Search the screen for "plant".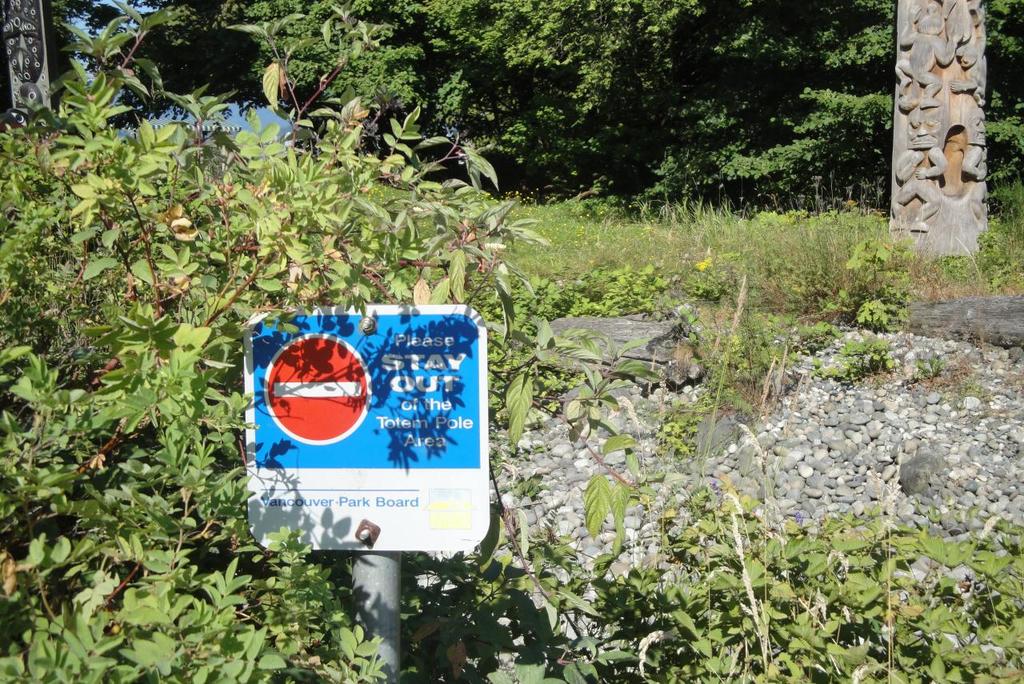
Found at l=658, t=301, r=726, b=372.
